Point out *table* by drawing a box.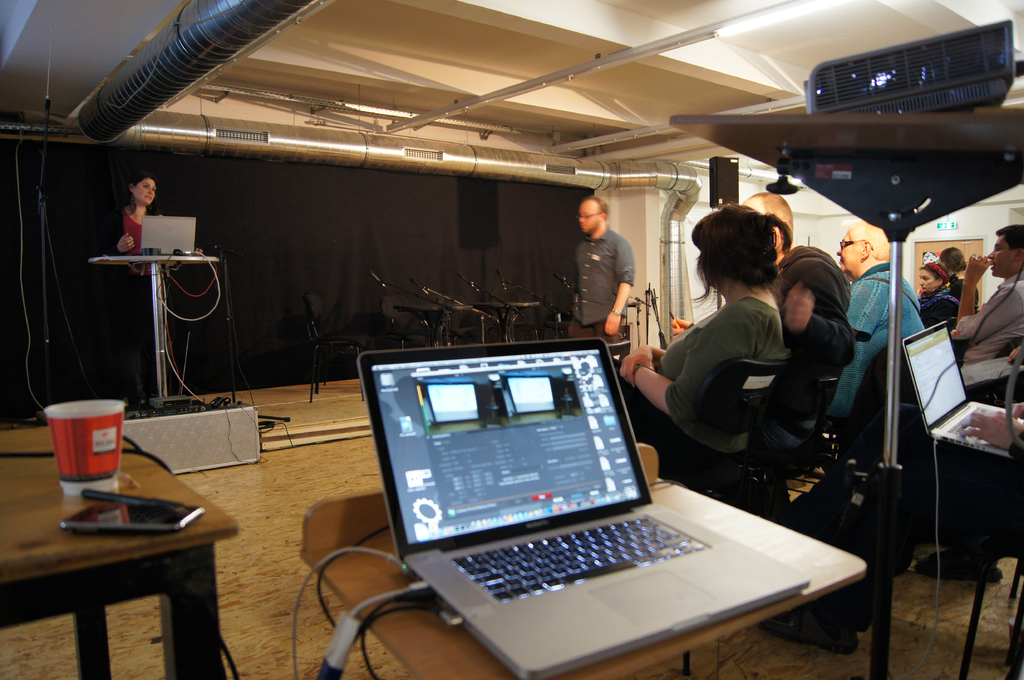
(0,430,244,670).
